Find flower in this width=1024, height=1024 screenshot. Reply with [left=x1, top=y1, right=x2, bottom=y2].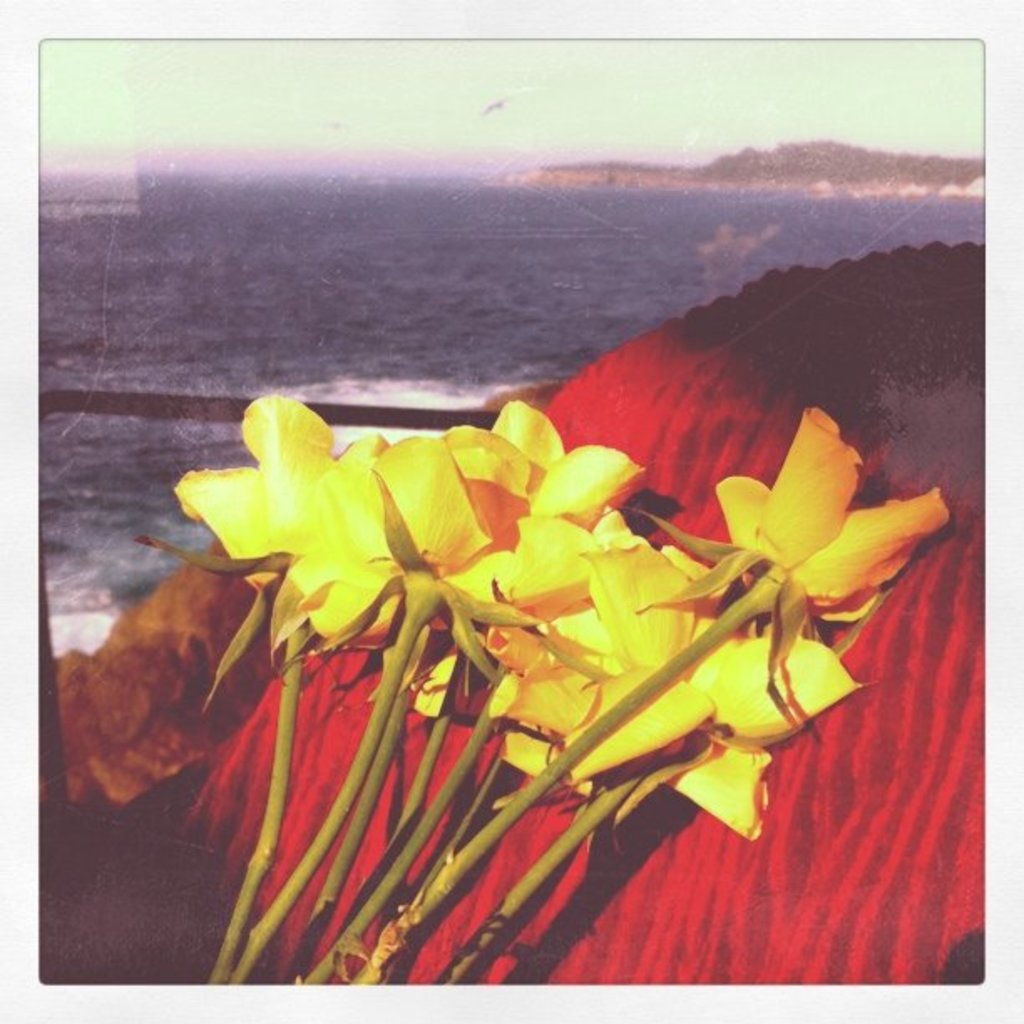
[left=599, top=402, right=970, bottom=693].
